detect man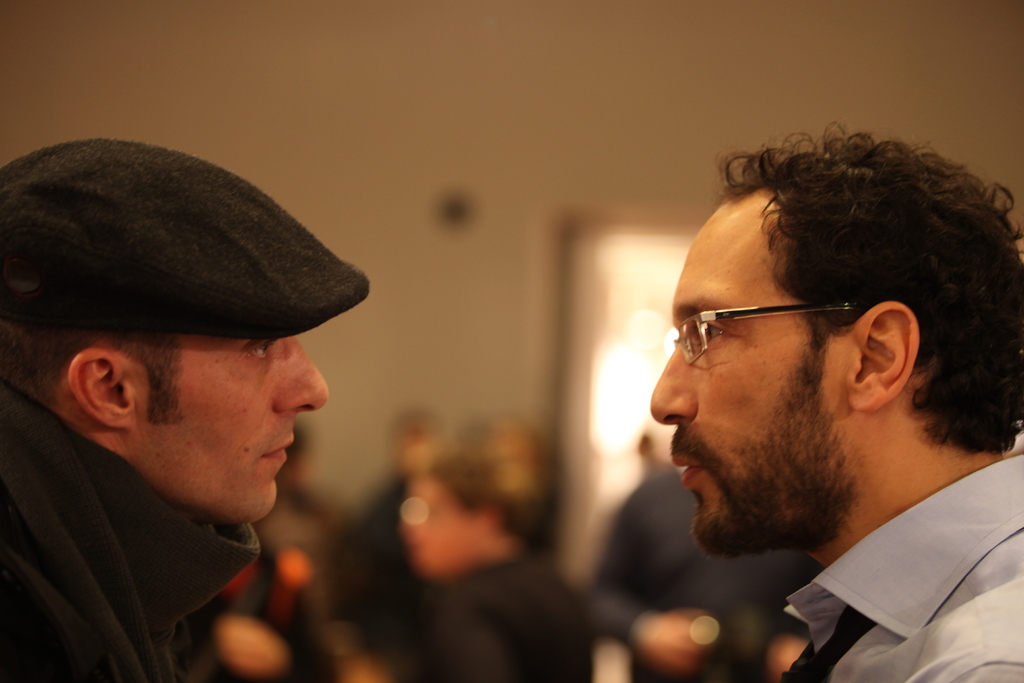
<region>649, 128, 1023, 682</region>
